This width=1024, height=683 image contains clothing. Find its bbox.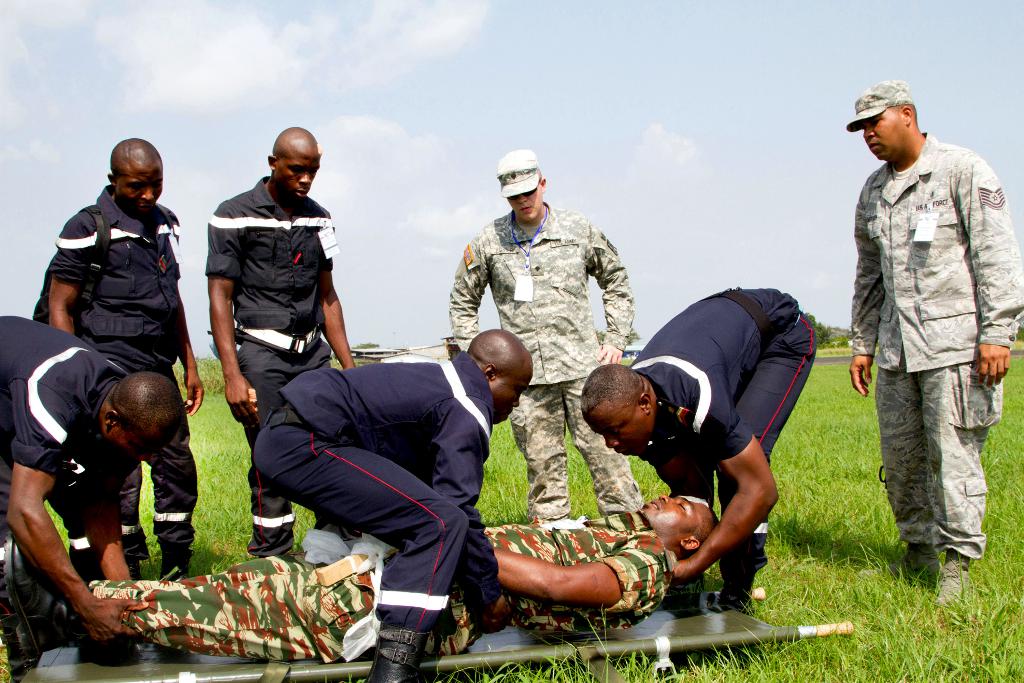
region(646, 297, 823, 579).
